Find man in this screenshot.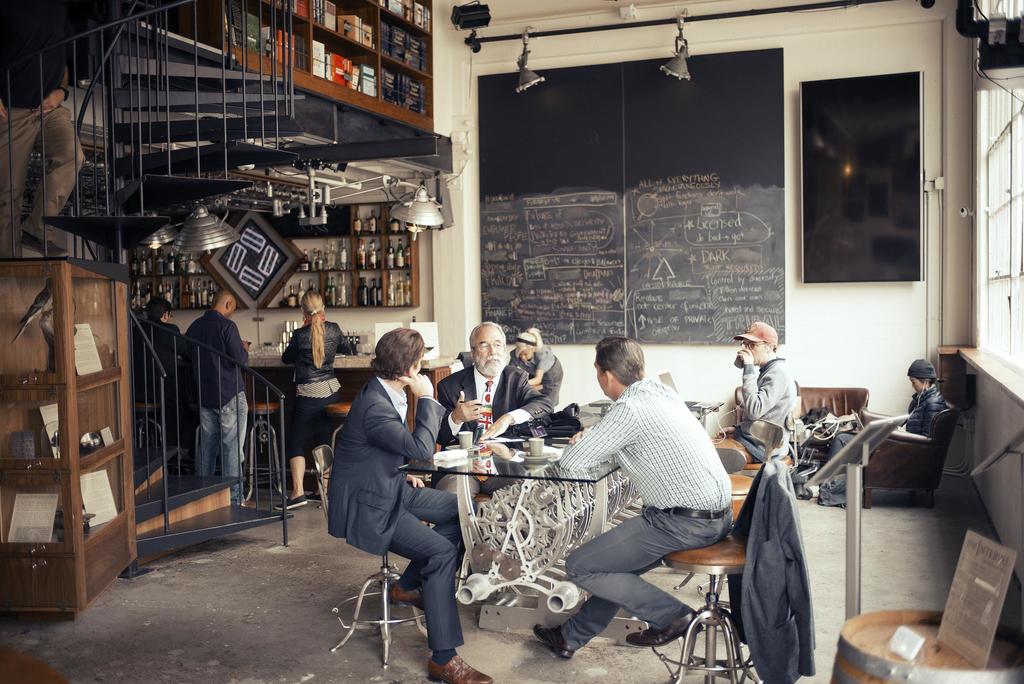
The bounding box for man is <region>316, 324, 470, 667</region>.
